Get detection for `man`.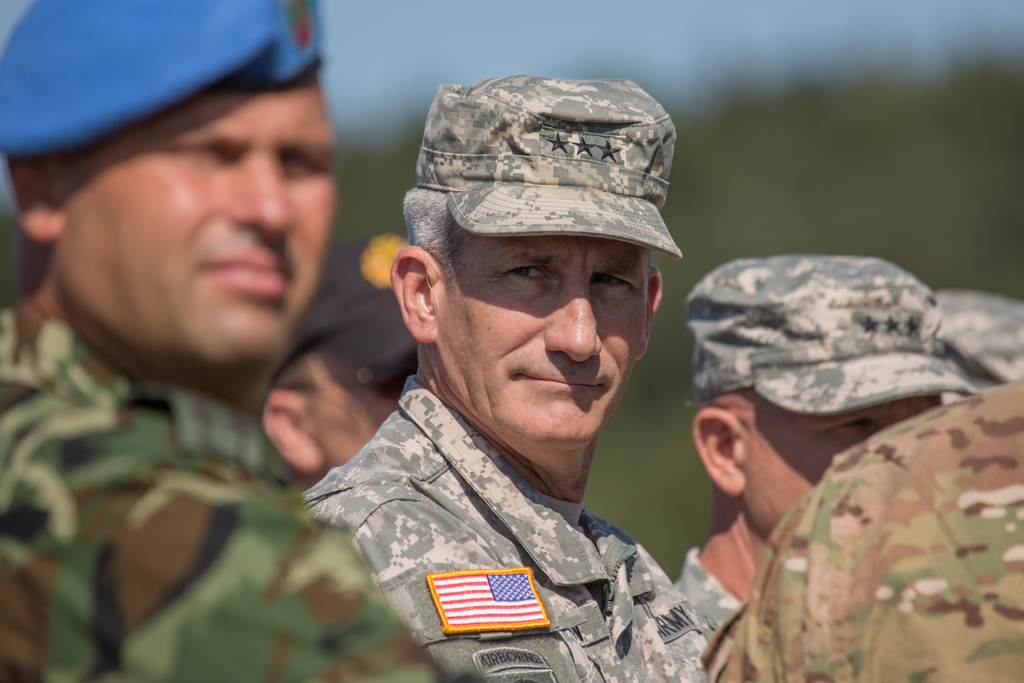
Detection: bbox(253, 239, 495, 514).
